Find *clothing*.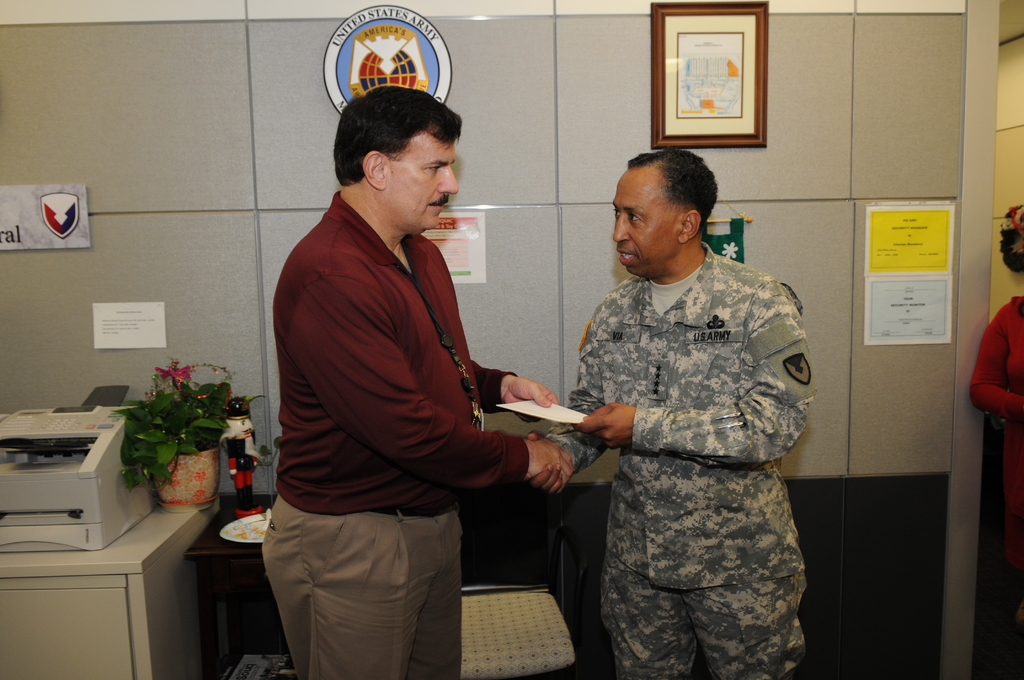
973/284/1023/594.
